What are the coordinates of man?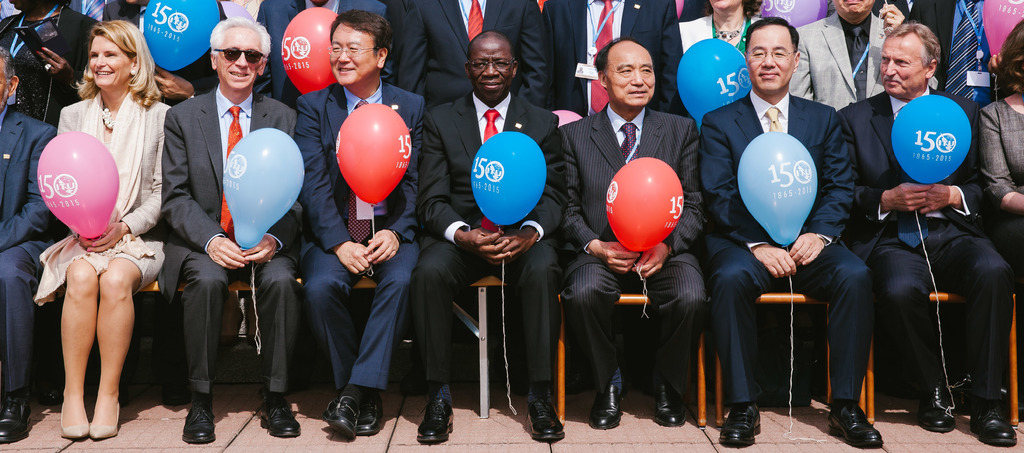
[left=429, top=31, right=563, bottom=443].
